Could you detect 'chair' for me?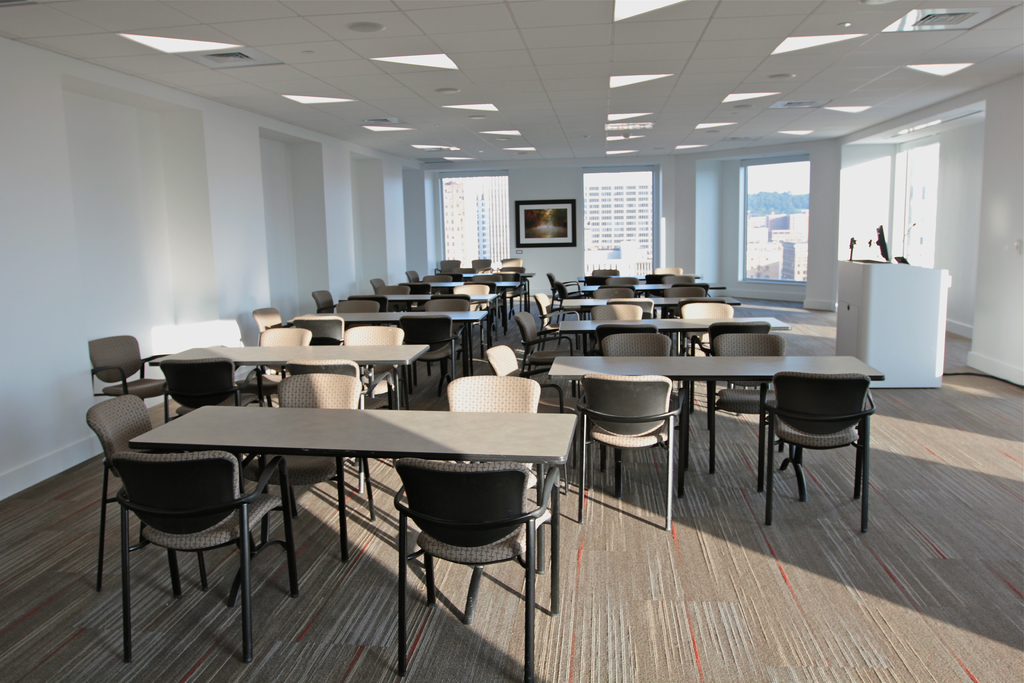
Detection result: 573 371 689 536.
